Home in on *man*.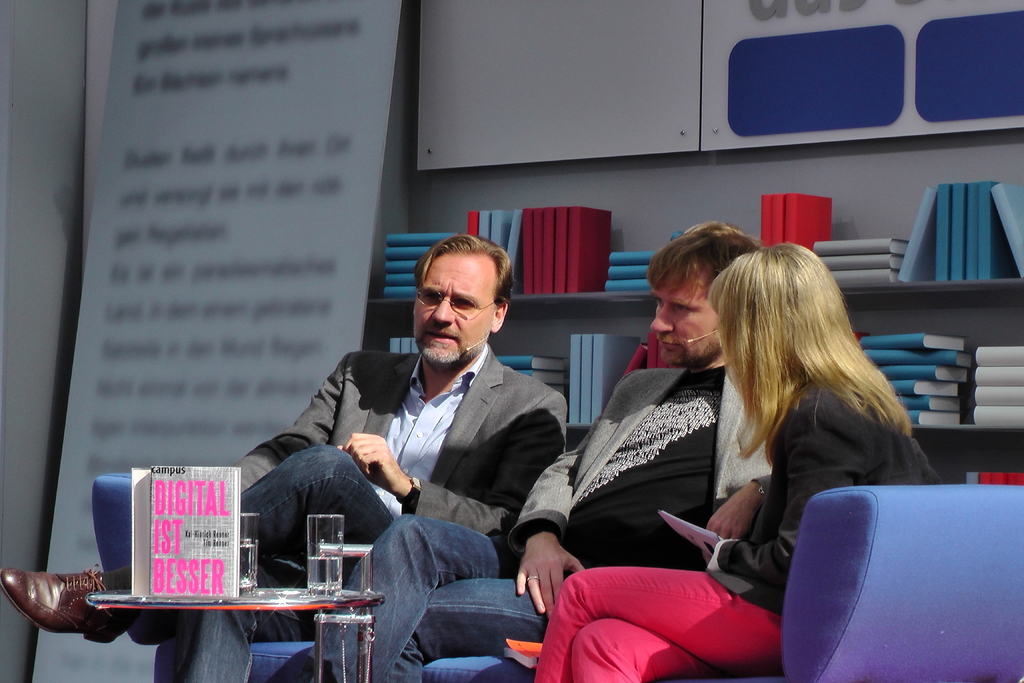
Homed in at {"left": 305, "top": 219, "right": 766, "bottom": 682}.
